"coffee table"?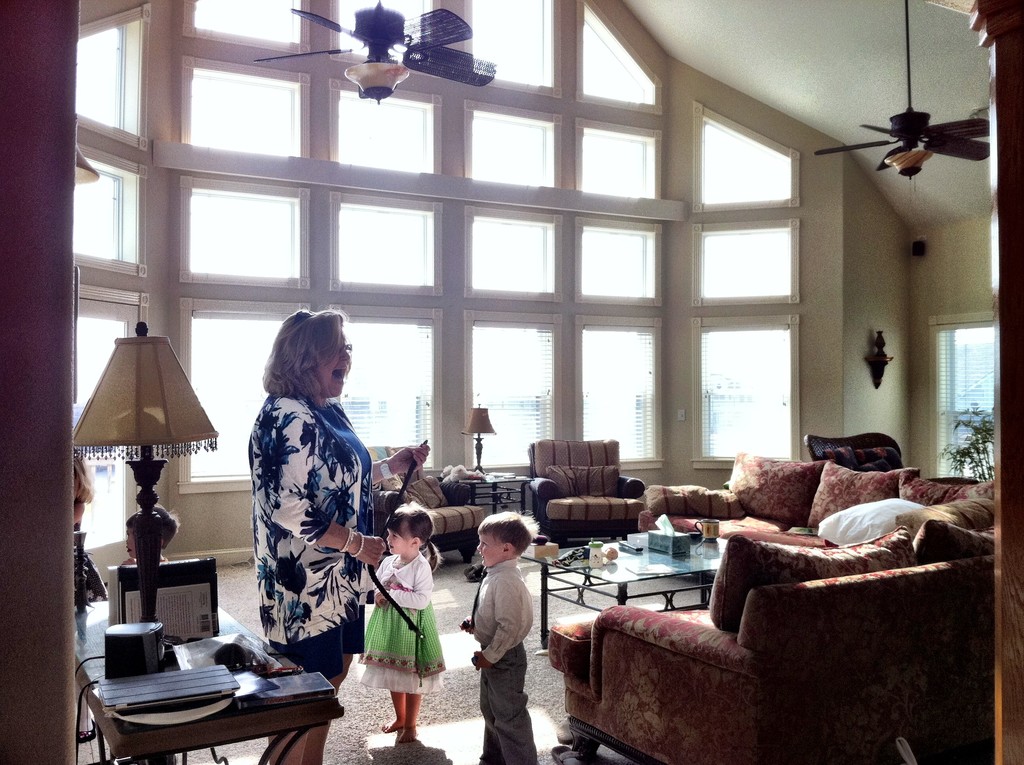
rect(520, 527, 729, 650)
